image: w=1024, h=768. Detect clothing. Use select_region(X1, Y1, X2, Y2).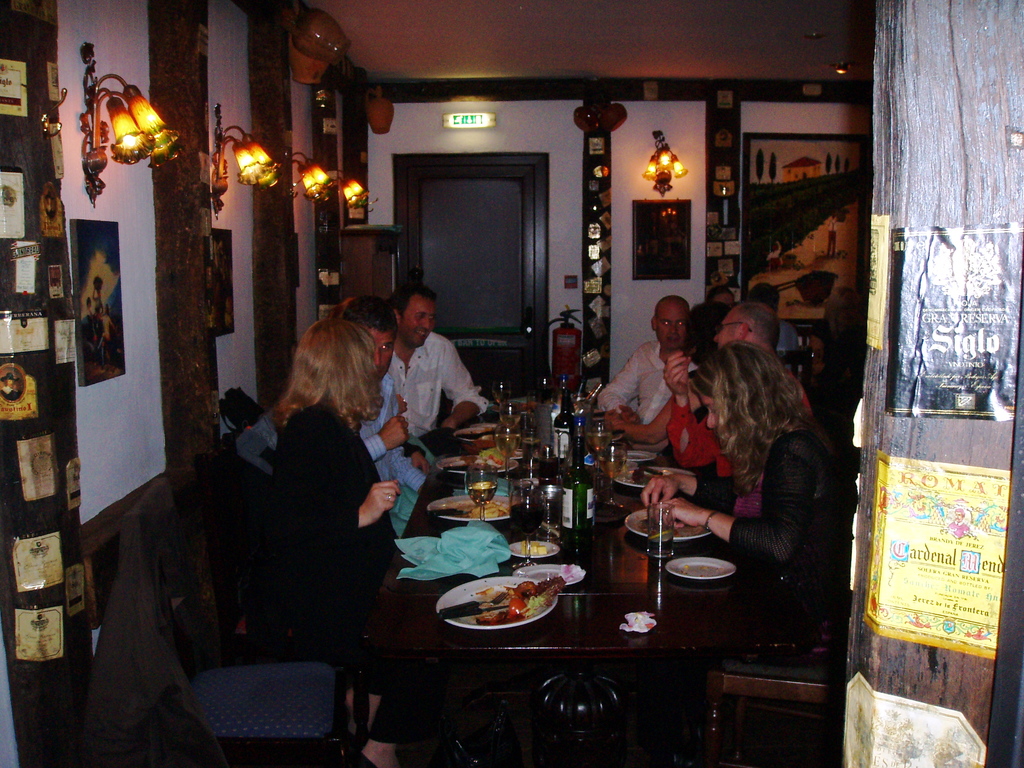
select_region(665, 365, 812, 481).
